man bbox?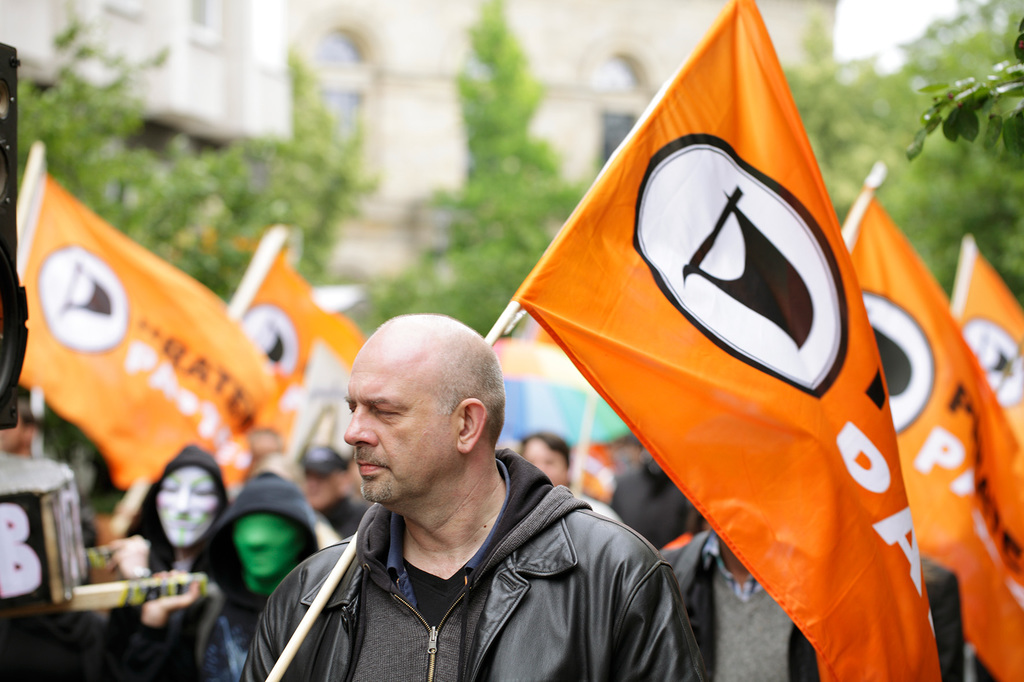
(236,304,691,676)
